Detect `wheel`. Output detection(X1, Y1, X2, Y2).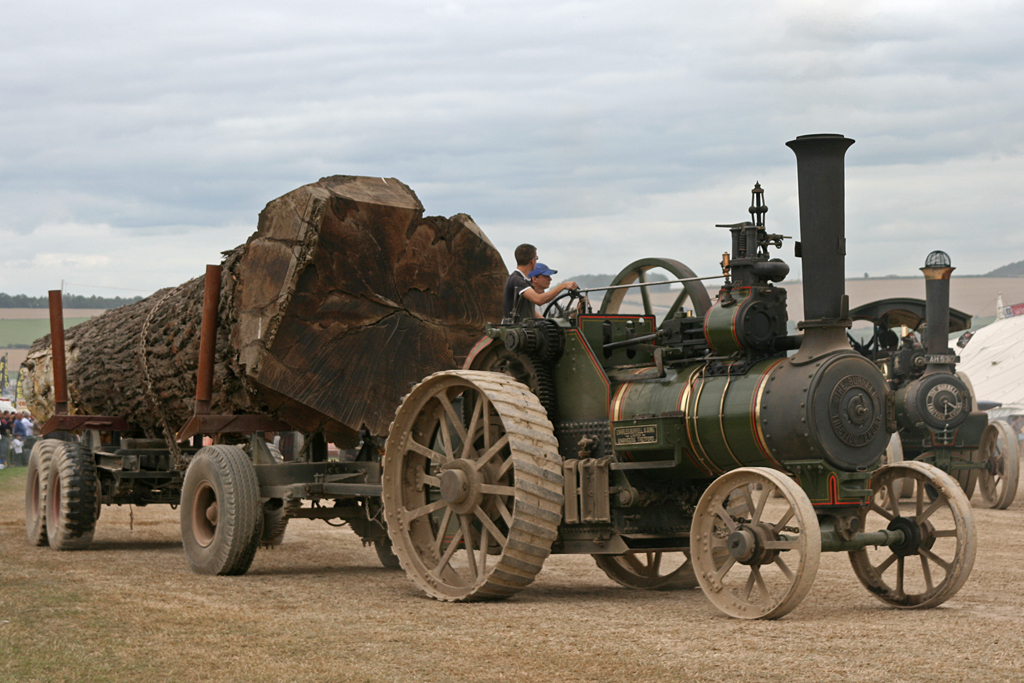
detection(603, 256, 710, 318).
